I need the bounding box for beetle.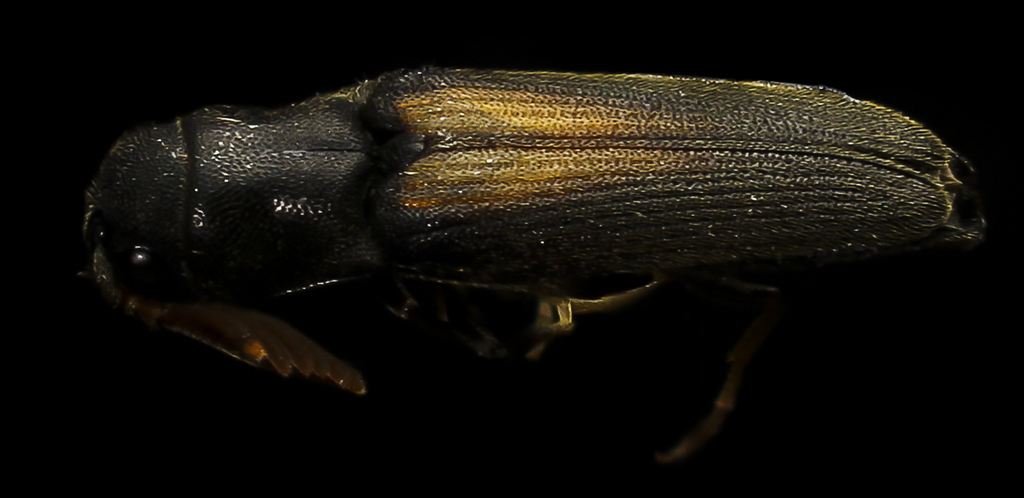
Here it is: [132, 82, 933, 386].
